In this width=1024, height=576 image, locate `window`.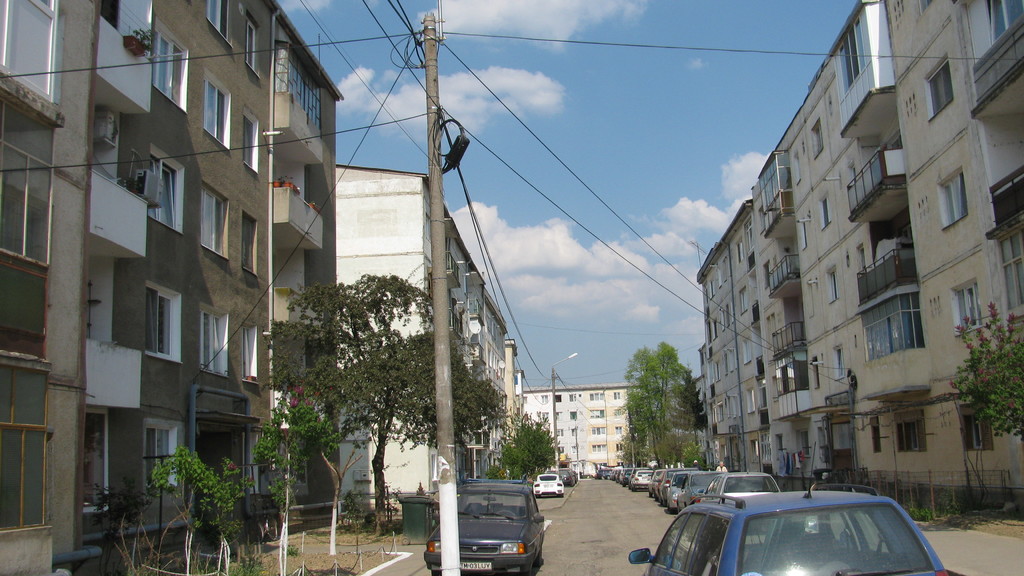
Bounding box: {"left": 797, "top": 215, "right": 808, "bottom": 250}.
